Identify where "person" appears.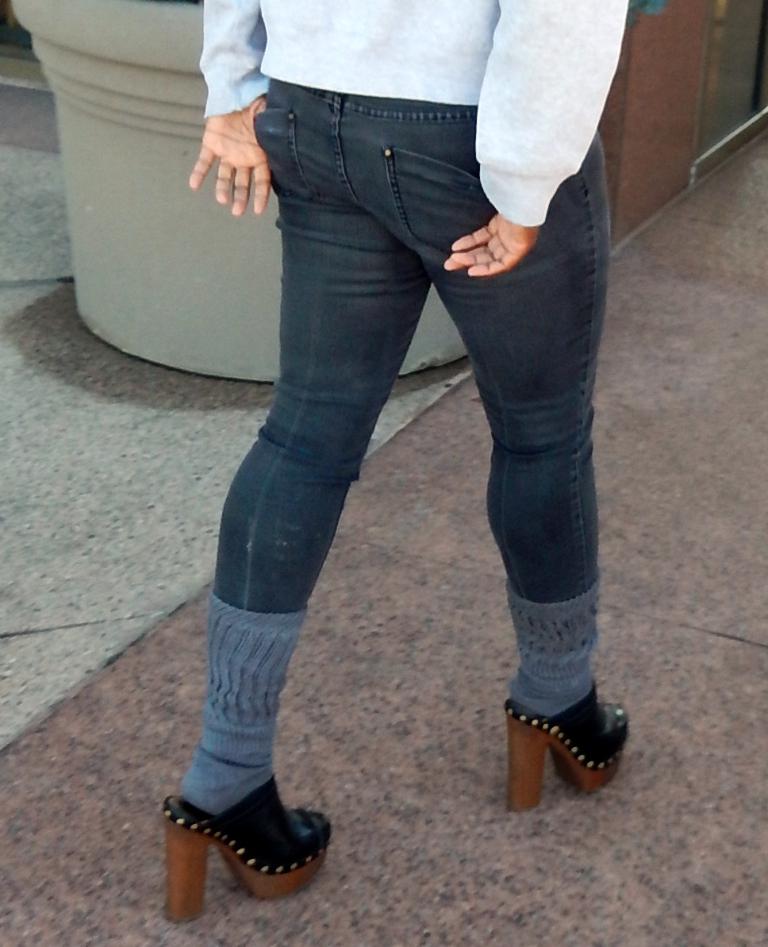
Appears at rect(188, 0, 630, 865).
